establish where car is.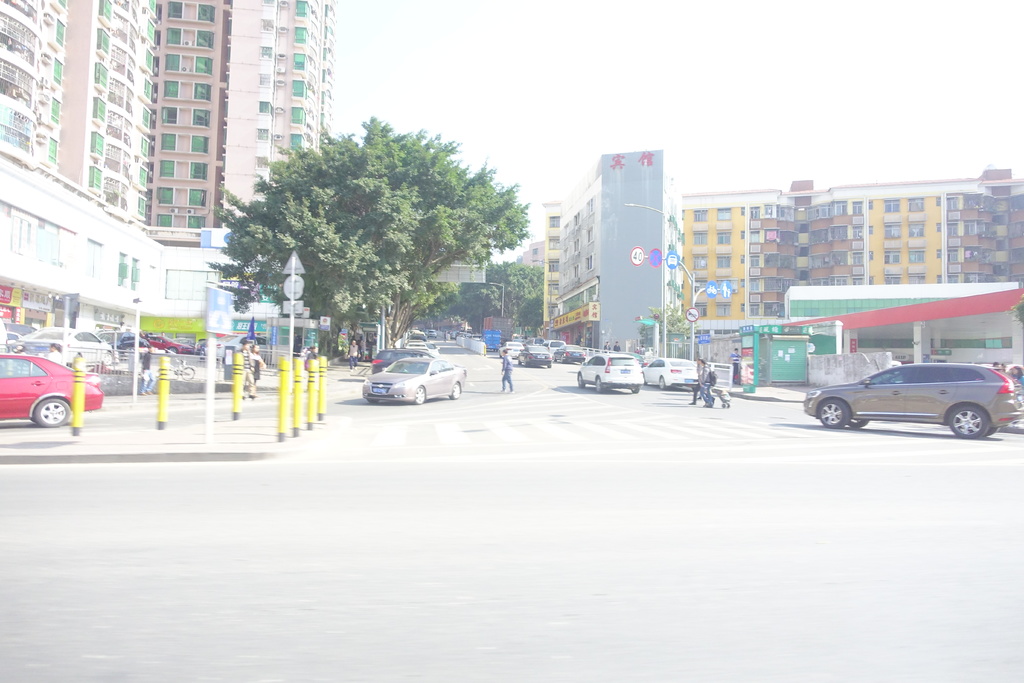
Established at 641,356,709,394.
